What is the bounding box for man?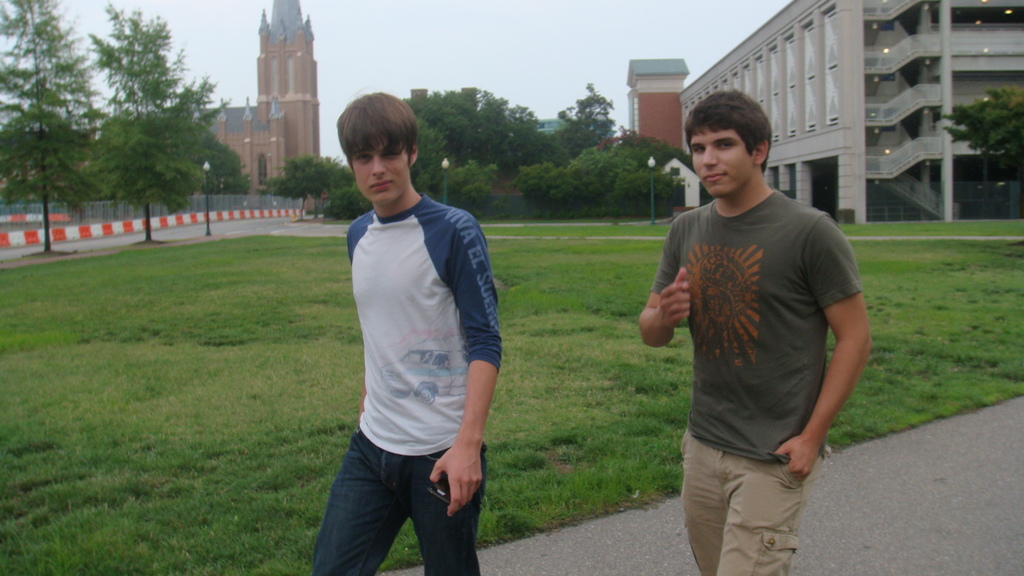
[632, 88, 876, 575].
